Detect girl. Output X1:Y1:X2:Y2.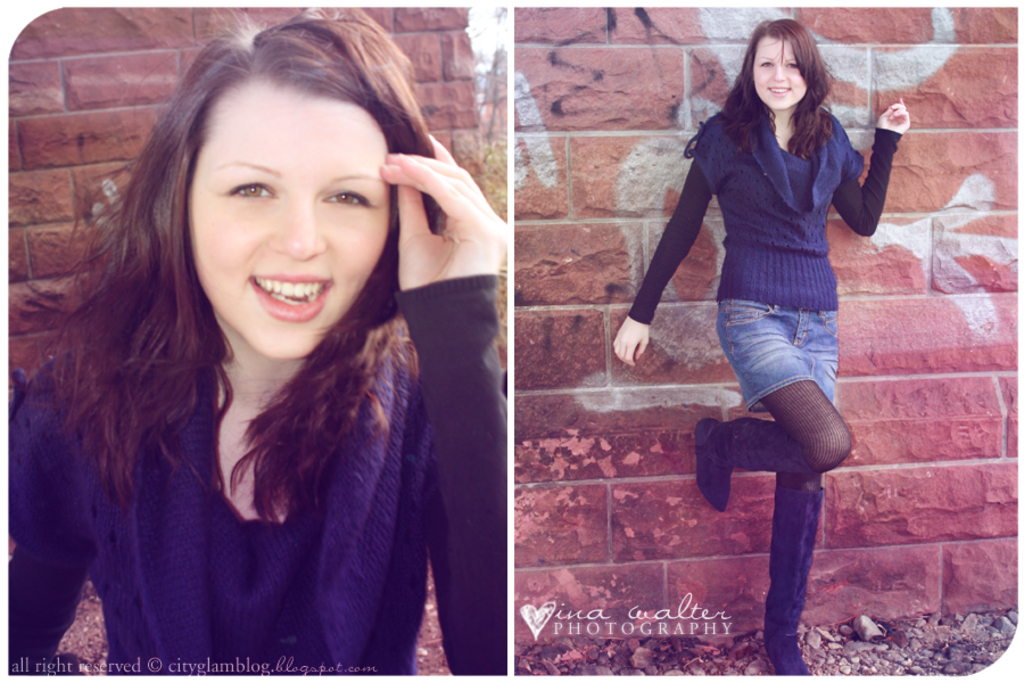
606:13:903:682.
